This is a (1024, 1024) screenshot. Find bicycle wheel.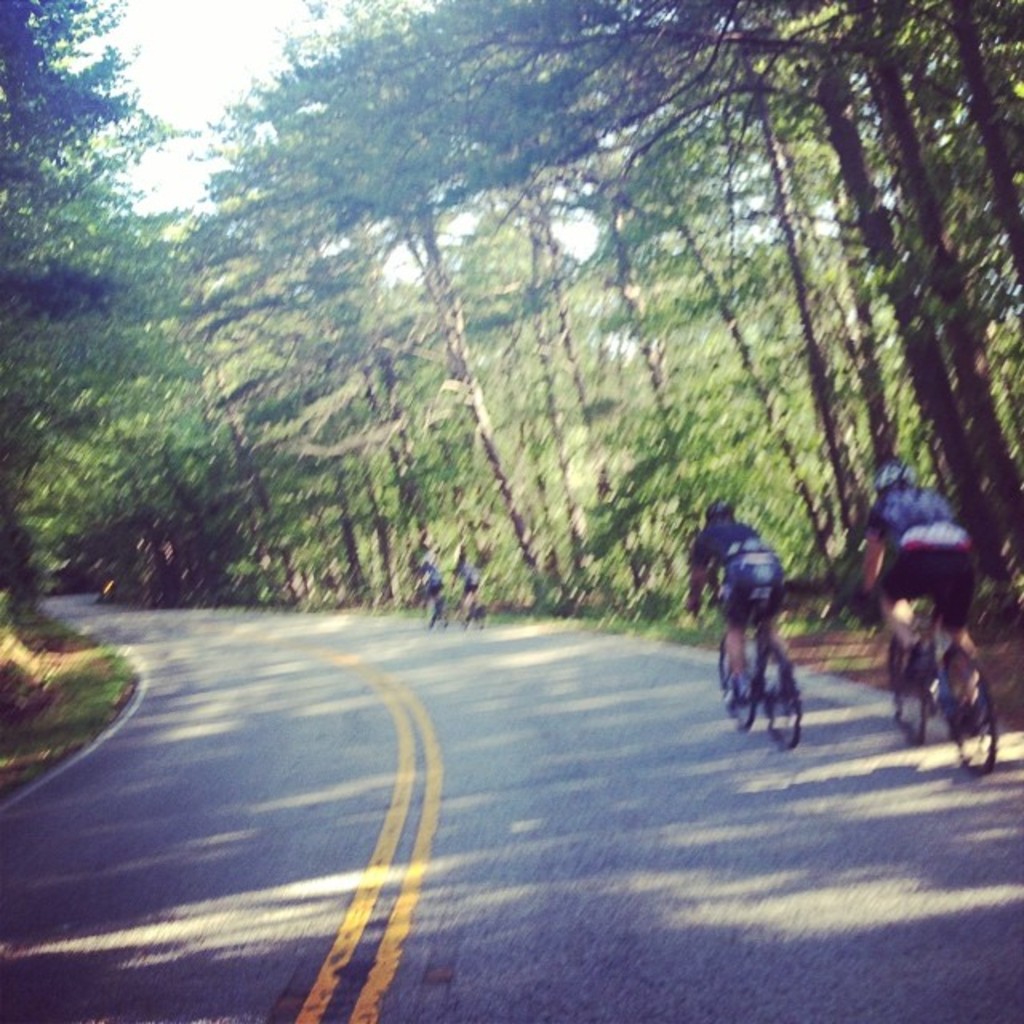
Bounding box: l=762, t=638, r=806, b=754.
